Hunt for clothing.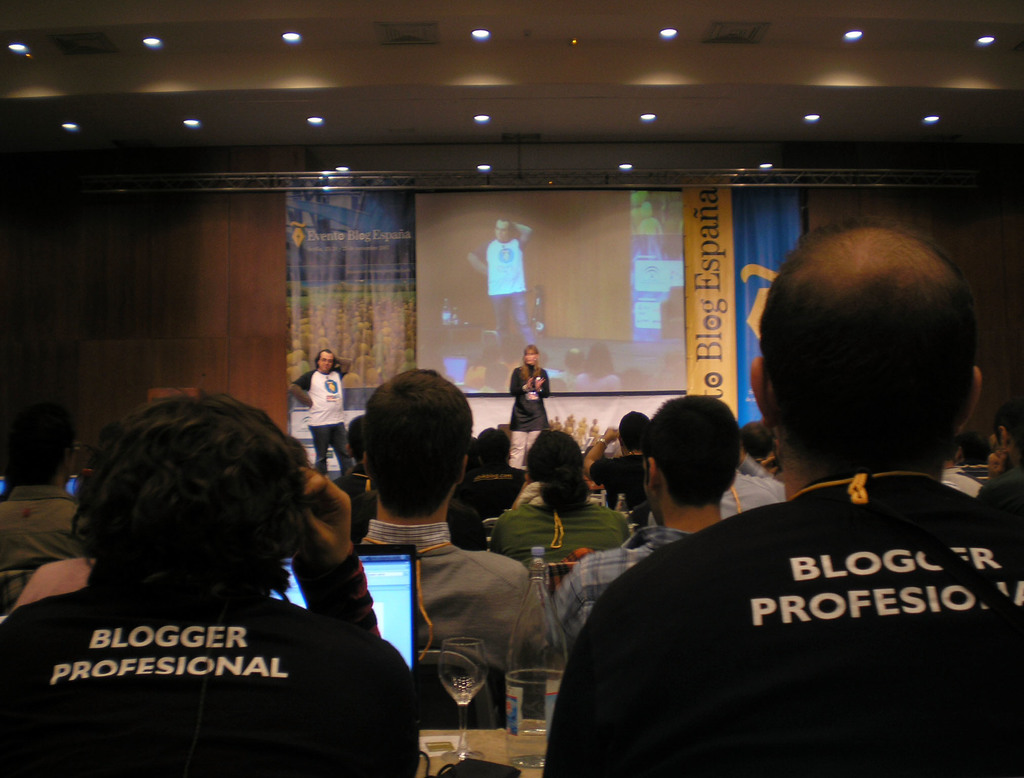
Hunted down at (left=544, top=526, right=686, bottom=645).
